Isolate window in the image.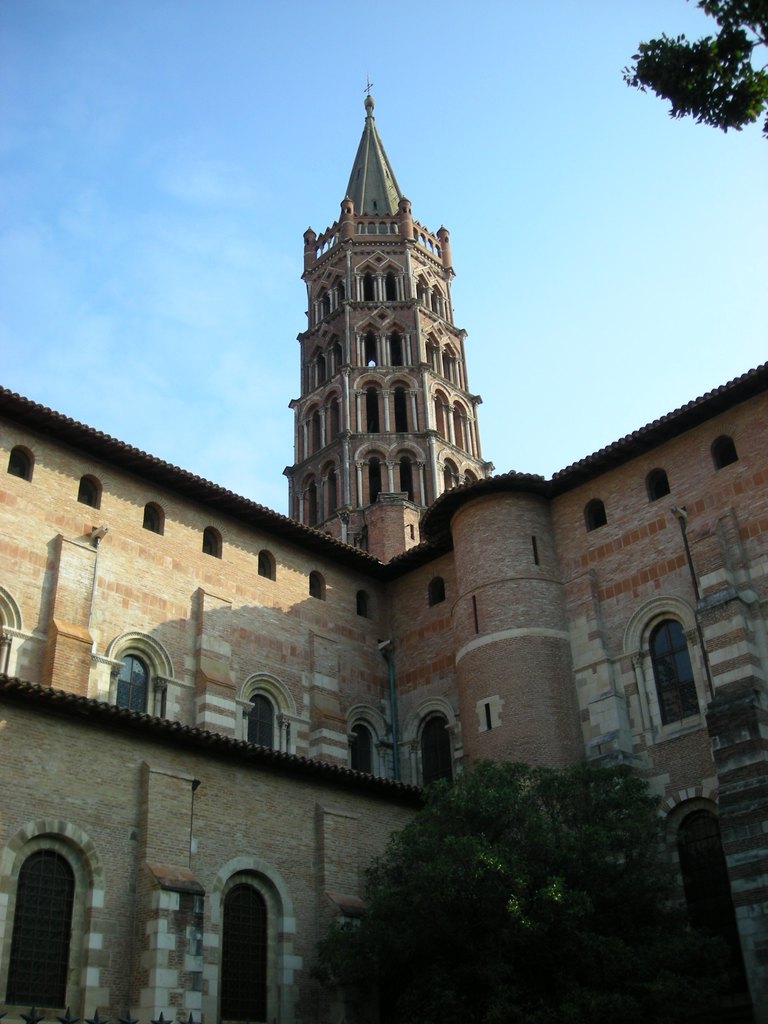
Isolated region: 717 437 733 474.
